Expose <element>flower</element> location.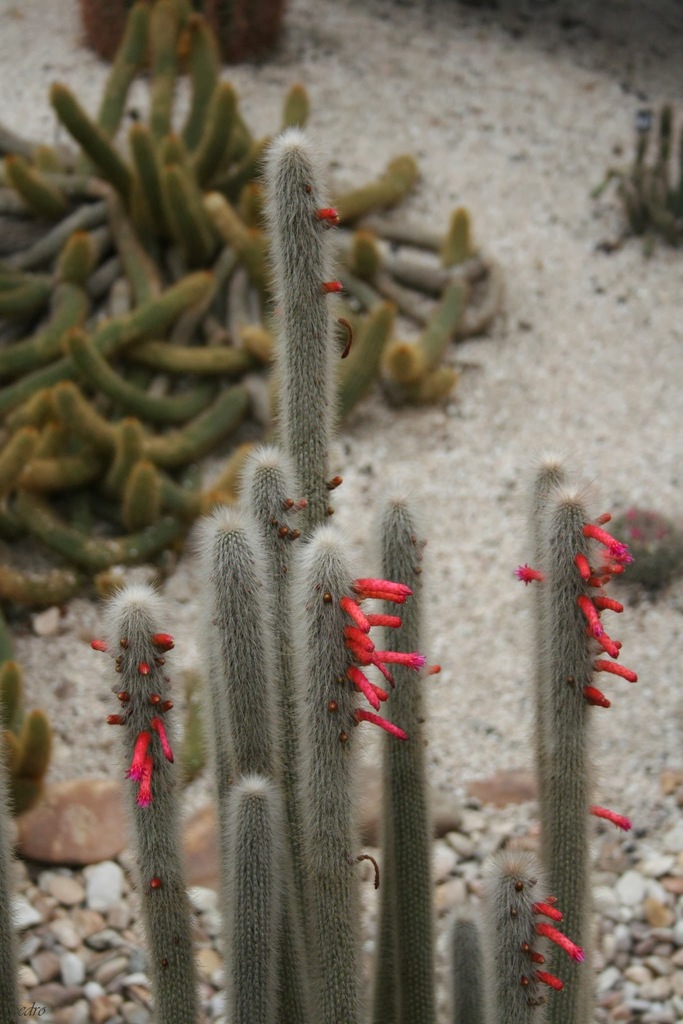
Exposed at [590,803,629,827].
